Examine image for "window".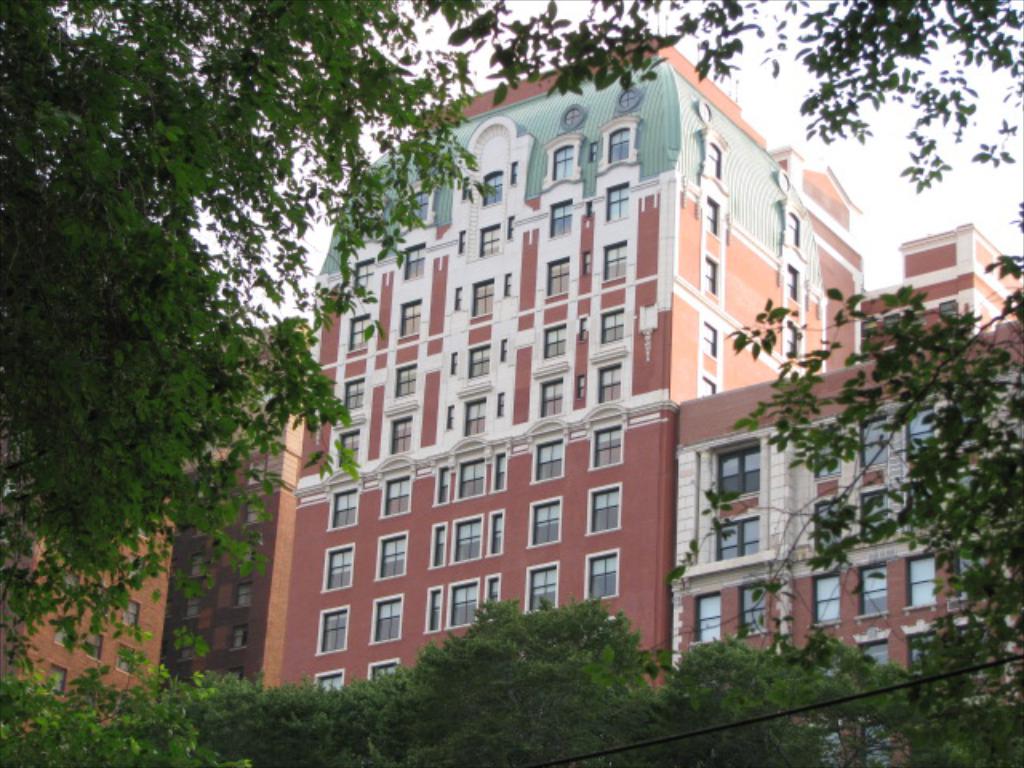
Examination result: l=538, t=384, r=562, b=413.
